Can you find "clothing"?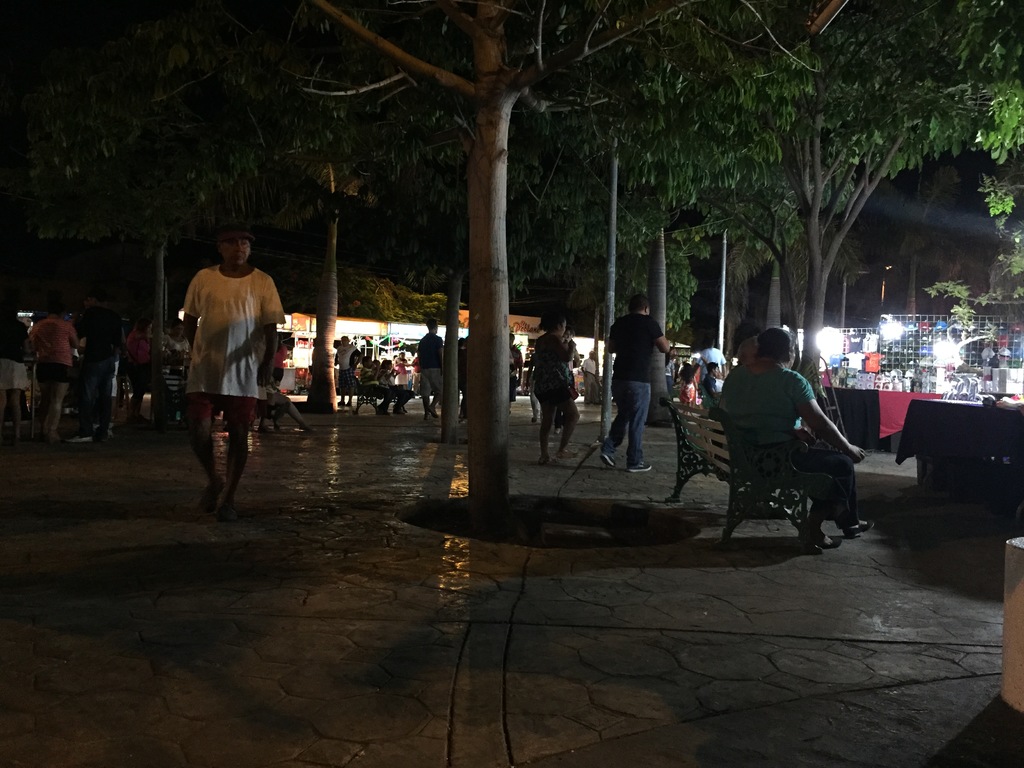
Yes, bounding box: x1=123, y1=331, x2=159, y2=419.
